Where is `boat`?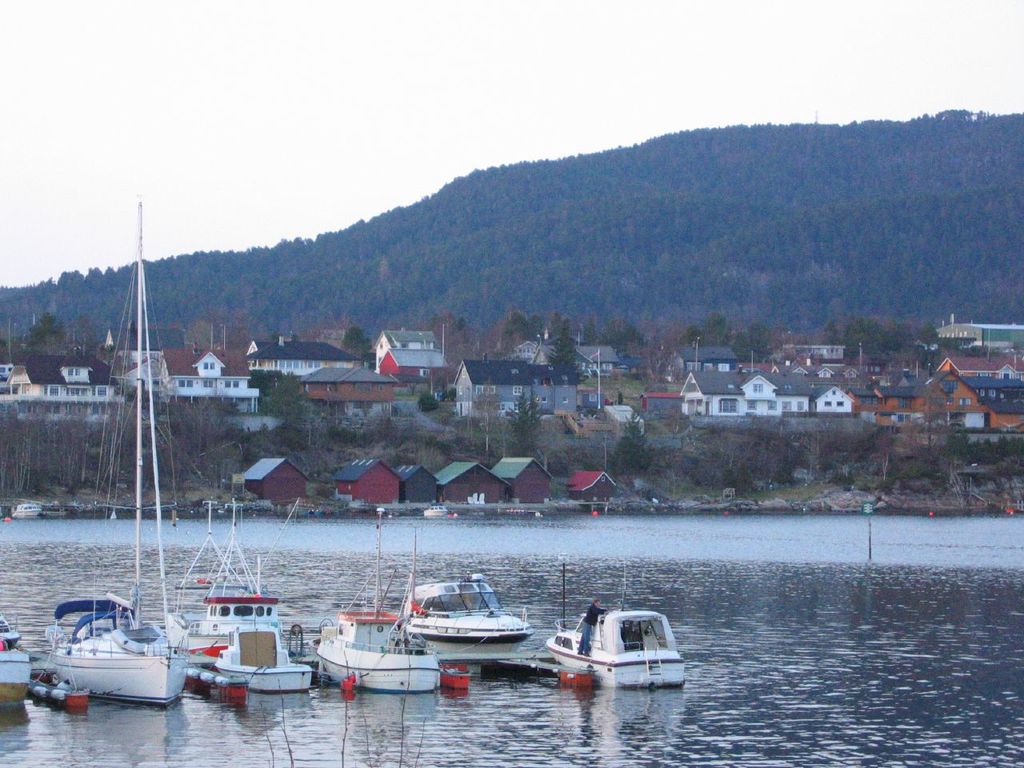
l=0, t=616, r=34, b=702.
